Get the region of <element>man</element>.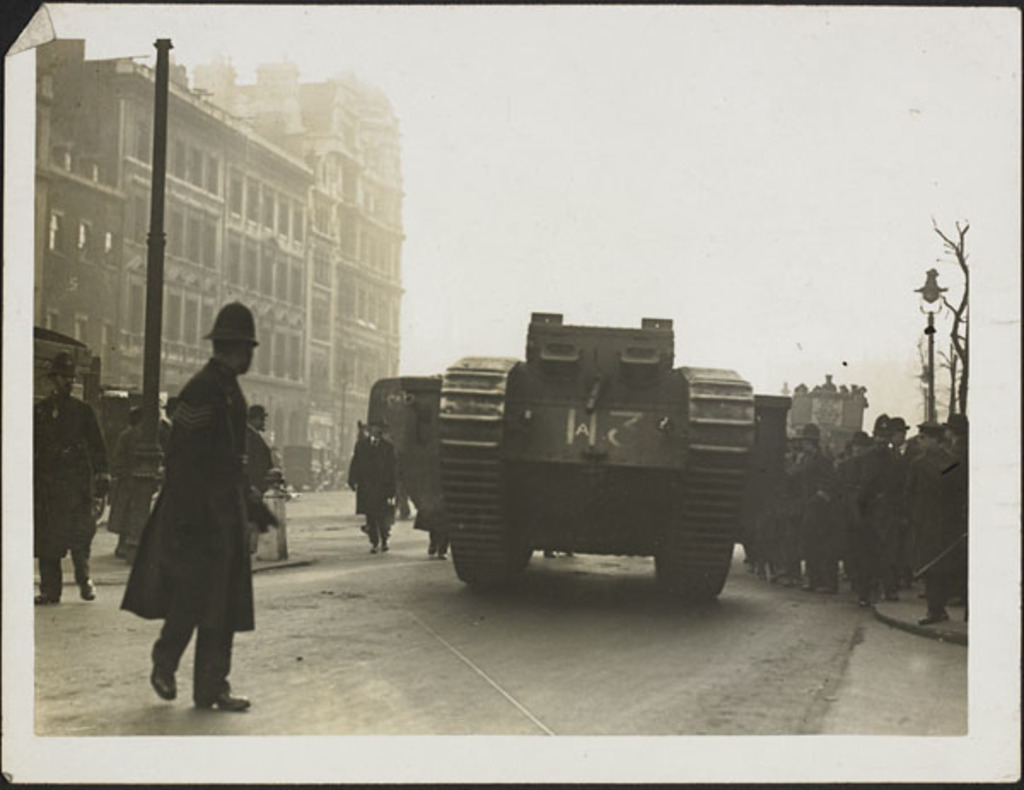
{"left": 29, "top": 355, "right": 109, "bottom": 607}.
